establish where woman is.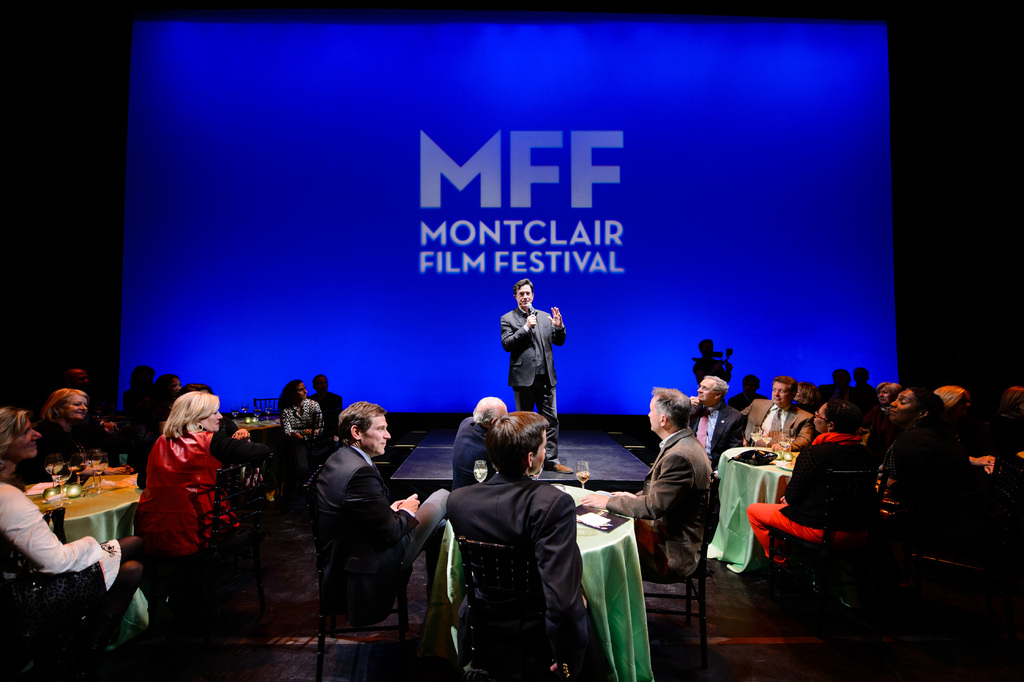
Established at 746/398/875/572.
